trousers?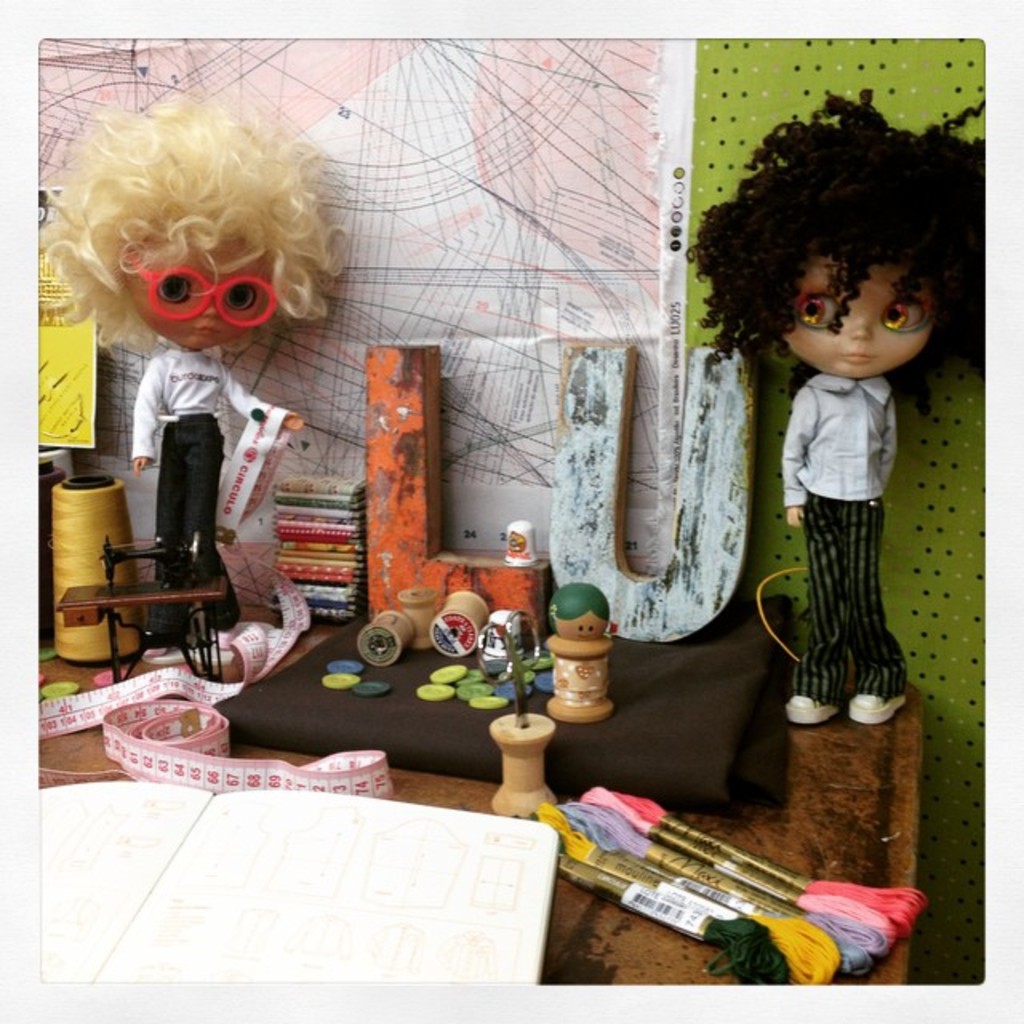
(x1=800, y1=490, x2=912, y2=707)
